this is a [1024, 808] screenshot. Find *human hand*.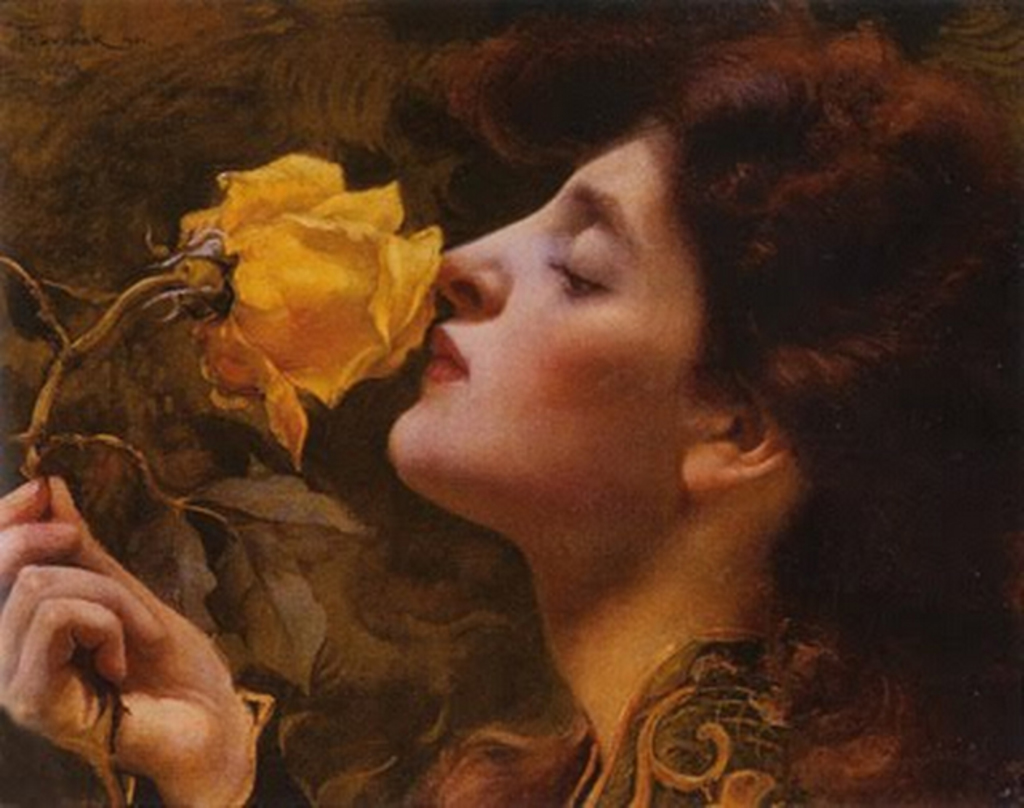
Bounding box: 0:478:242:806.
